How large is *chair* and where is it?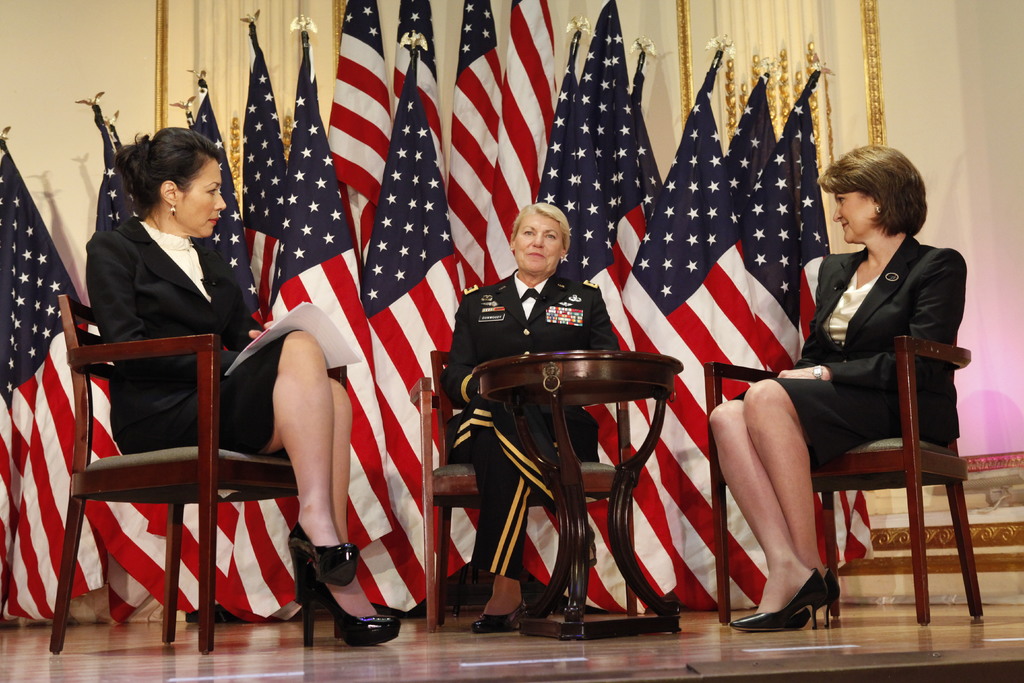
Bounding box: 700/334/984/627.
